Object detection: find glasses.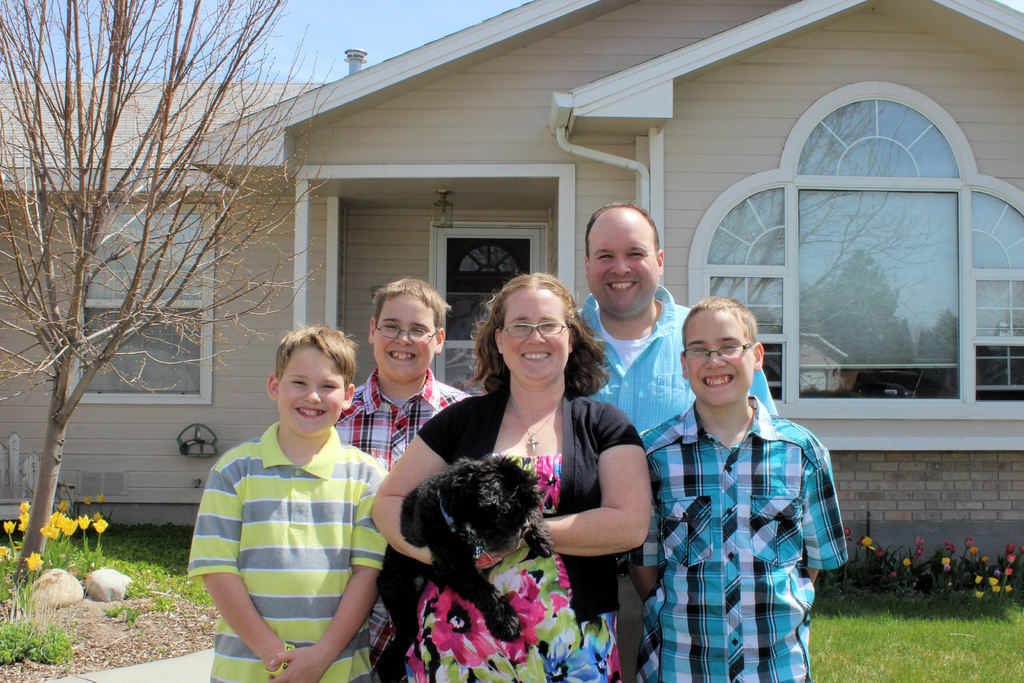
l=684, t=344, r=753, b=363.
